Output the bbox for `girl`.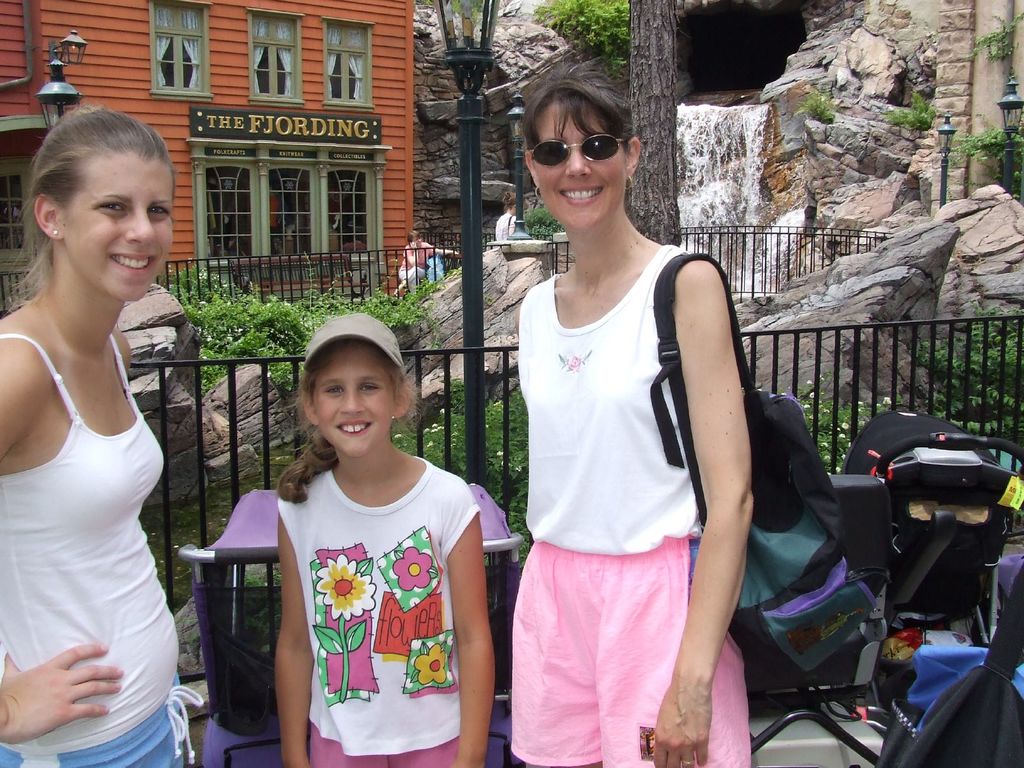
pyautogui.locateOnScreen(275, 310, 496, 767).
